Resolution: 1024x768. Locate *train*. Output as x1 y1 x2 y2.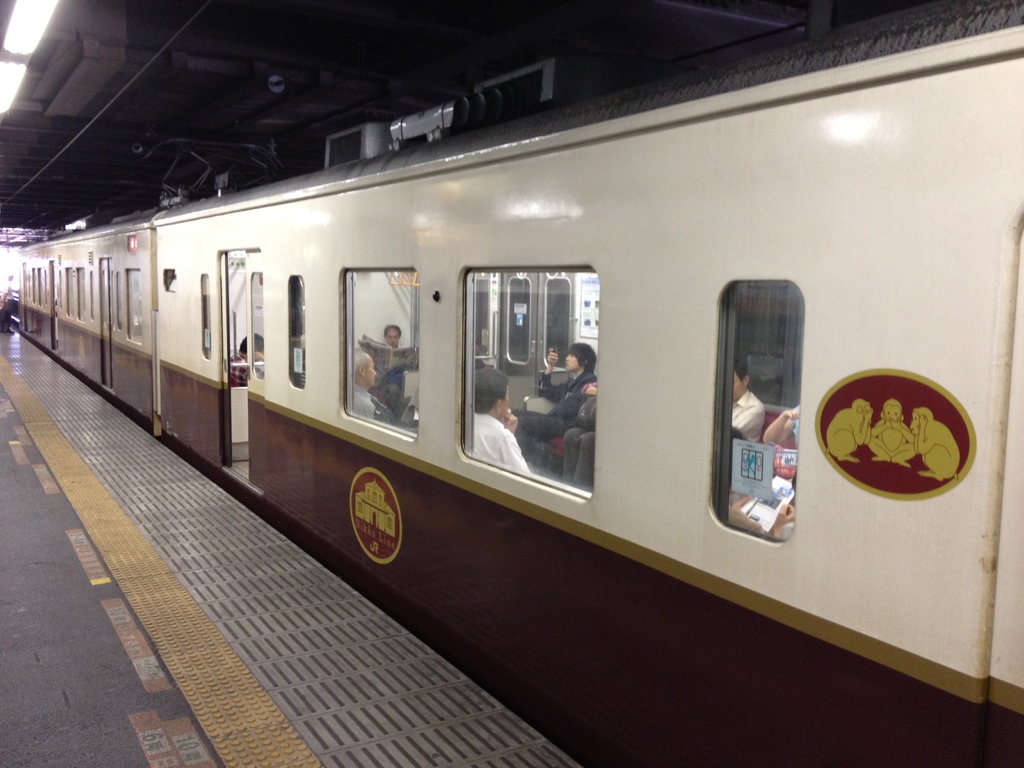
0 0 1023 767.
